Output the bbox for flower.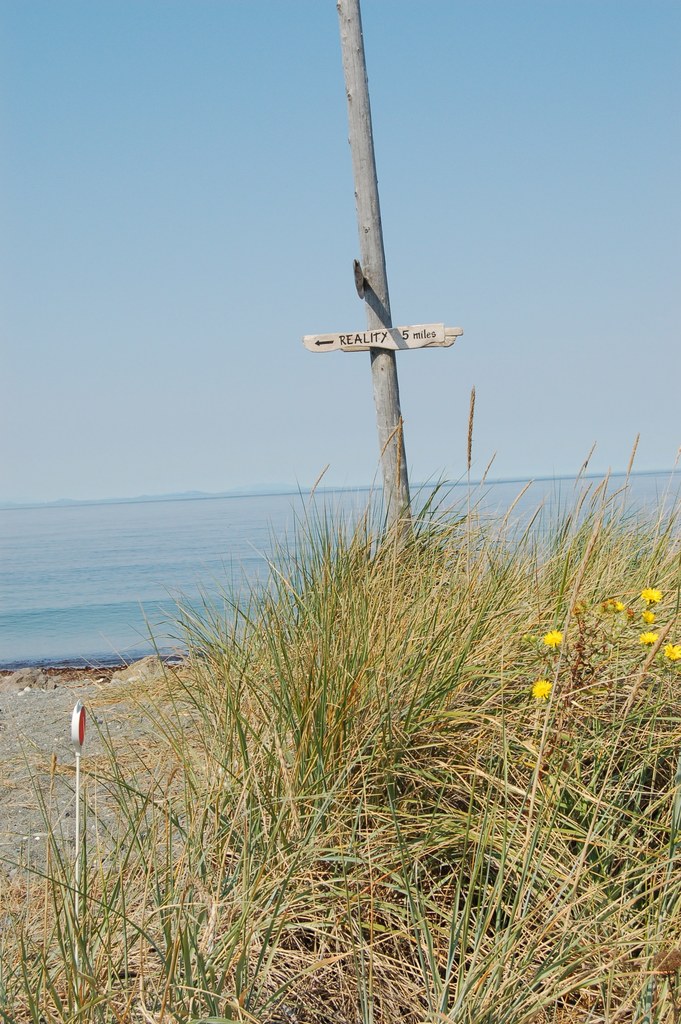
[left=545, top=625, right=564, bottom=649].
